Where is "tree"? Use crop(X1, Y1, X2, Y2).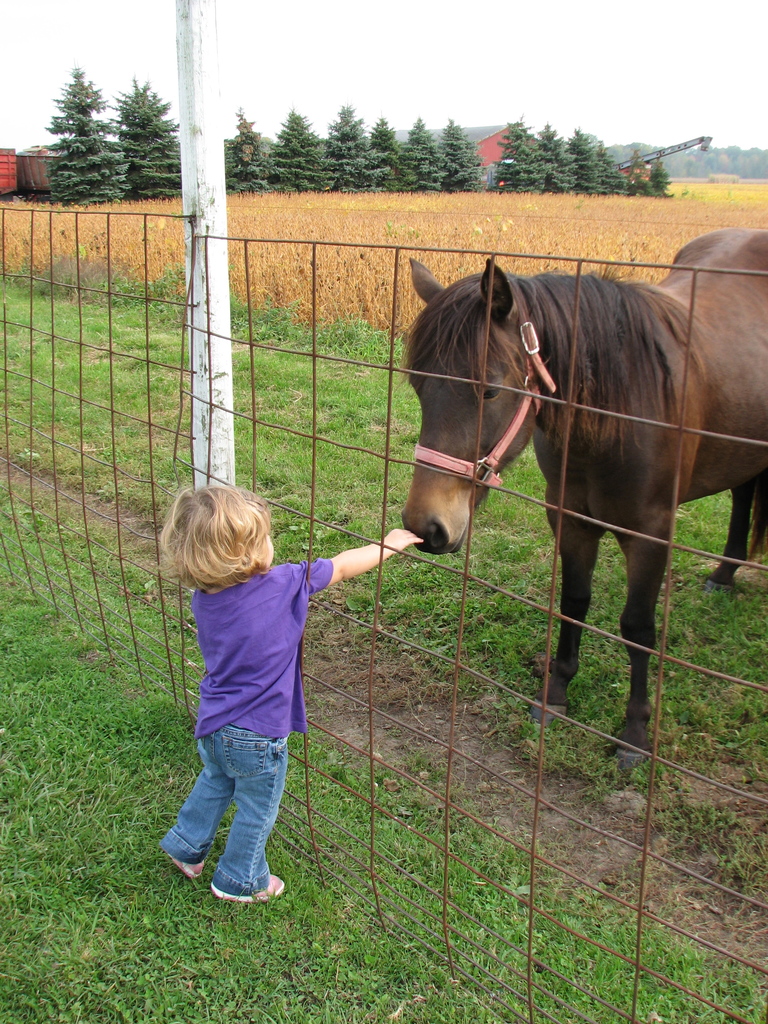
crop(360, 118, 417, 189).
